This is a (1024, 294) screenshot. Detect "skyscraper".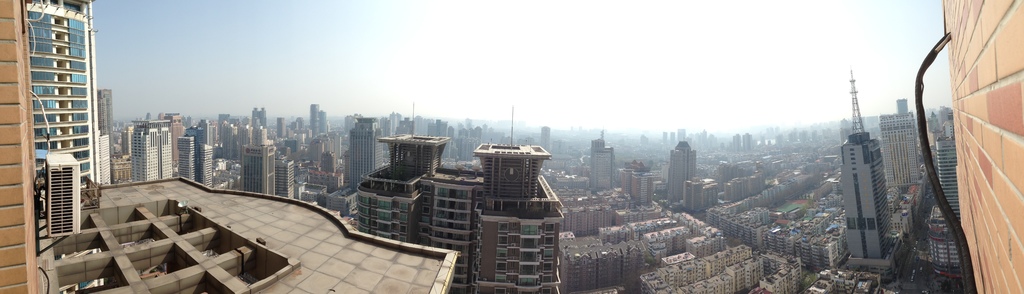
<region>672, 137, 698, 200</region>.
